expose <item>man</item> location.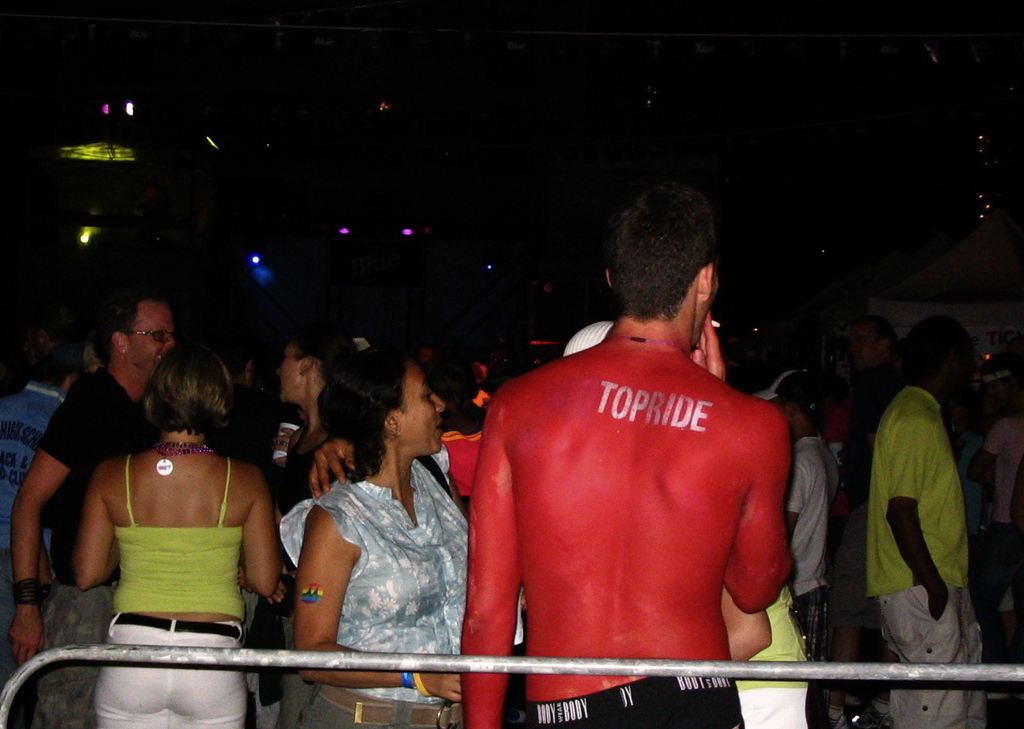
Exposed at [x1=834, y1=306, x2=902, y2=475].
